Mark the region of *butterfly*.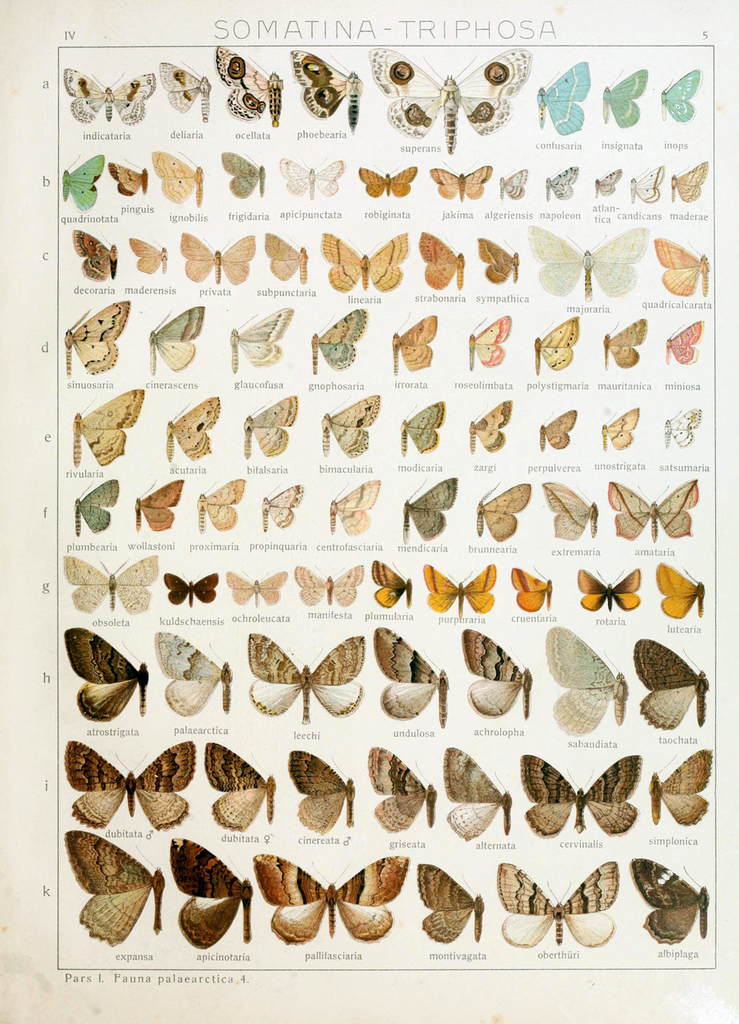
Region: [529,317,580,379].
